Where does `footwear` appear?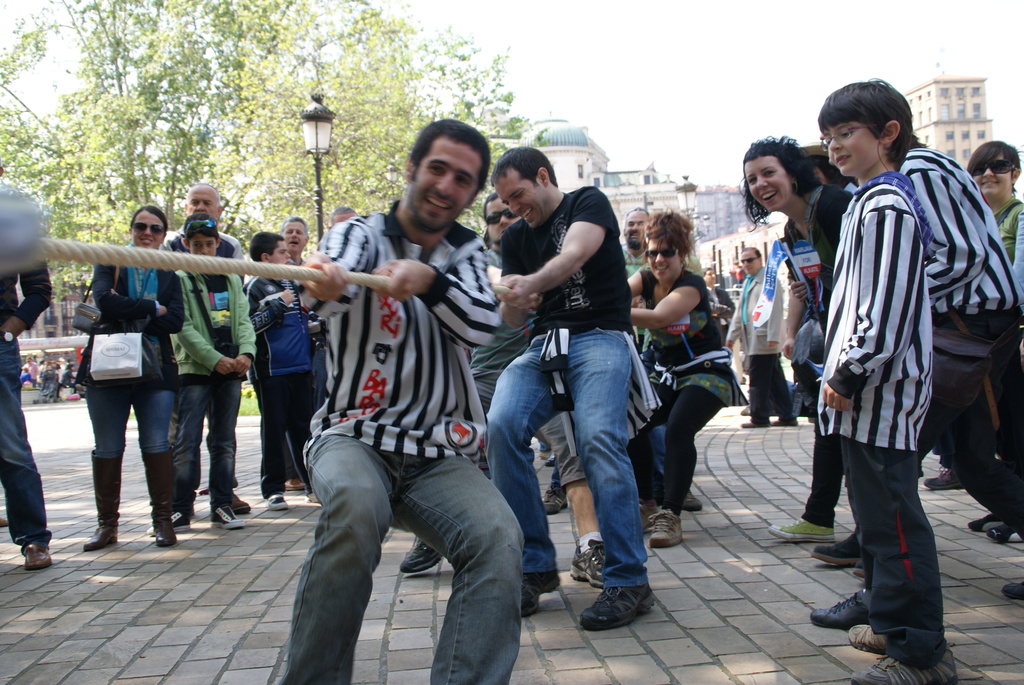
Appears at [x1=397, y1=538, x2=448, y2=579].
